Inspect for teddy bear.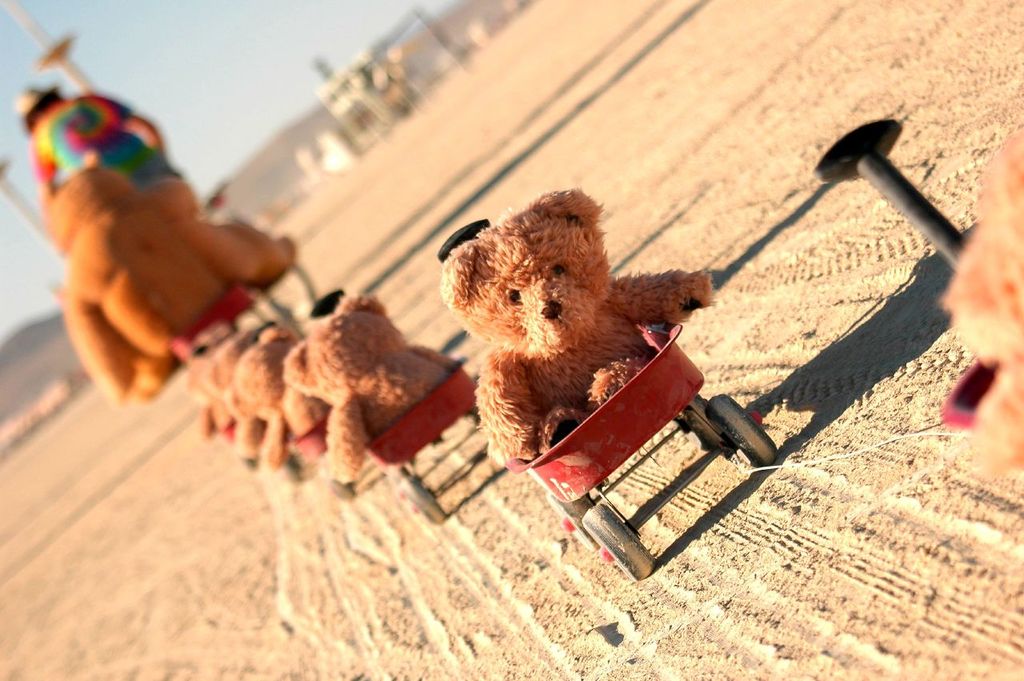
Inspection: [x1=287, y1=293, x2=454, y2=483].
